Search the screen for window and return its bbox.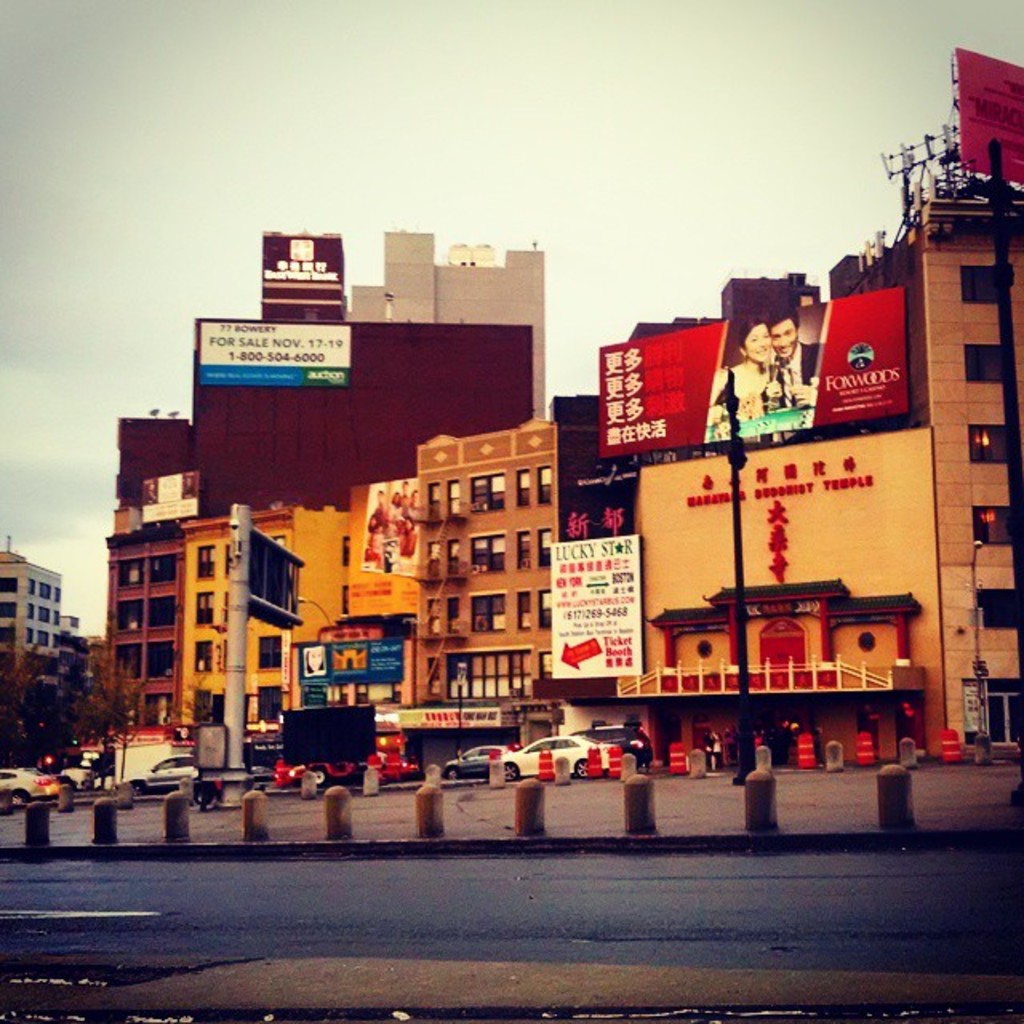
Found: <bbox>197, 544, 216, 579</bbox>.
